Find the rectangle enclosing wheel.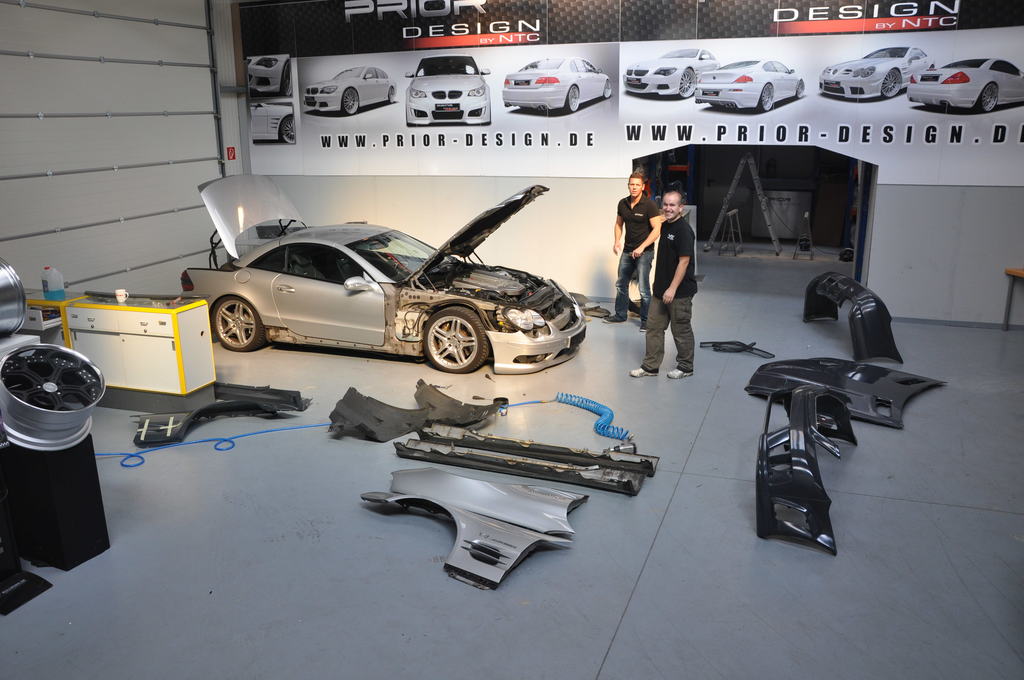
(left=603, top=77, right=611, bottom=97).
